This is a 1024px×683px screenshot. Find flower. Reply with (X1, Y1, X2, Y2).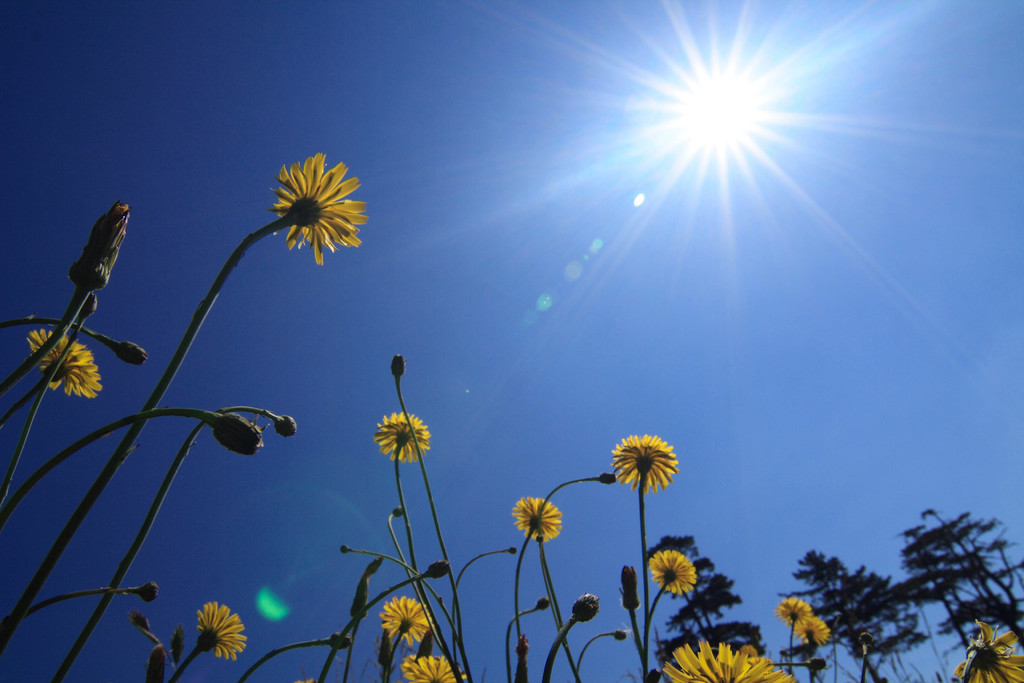
(613, 630, 628, 641).
